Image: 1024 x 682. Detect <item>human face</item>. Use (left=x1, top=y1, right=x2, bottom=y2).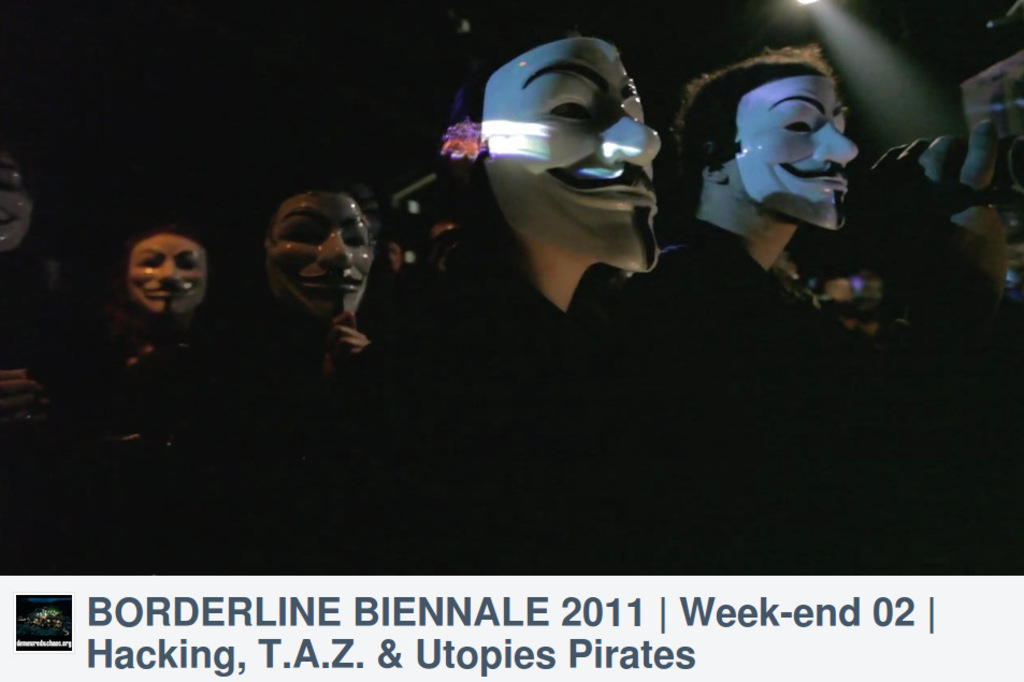
(left=0, top=159, right=31, bottom=250).
